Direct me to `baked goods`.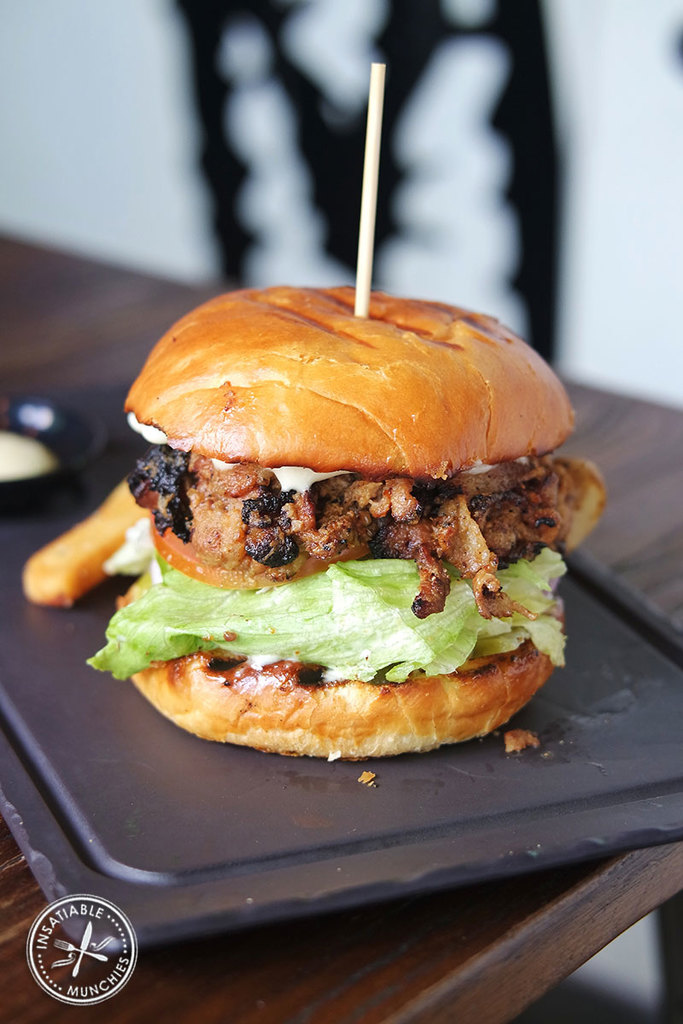
Direction: [20, 463, 155, 605].
